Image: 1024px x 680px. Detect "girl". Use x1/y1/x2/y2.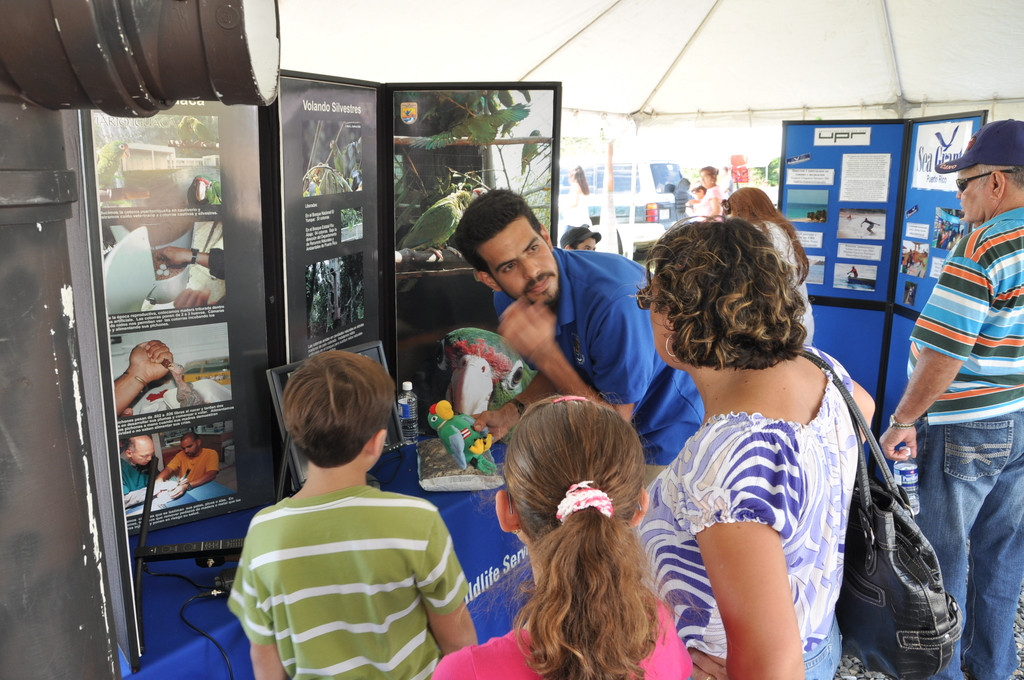
428/387/695/679.
